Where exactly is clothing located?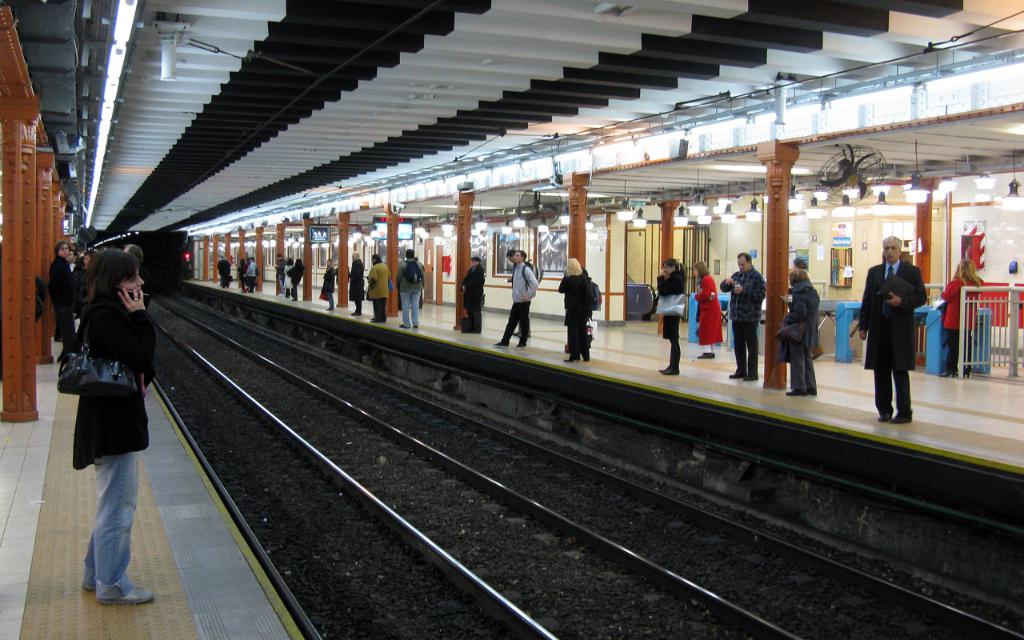
Its bounding box is bbox=[494, 257, 535, 349].
